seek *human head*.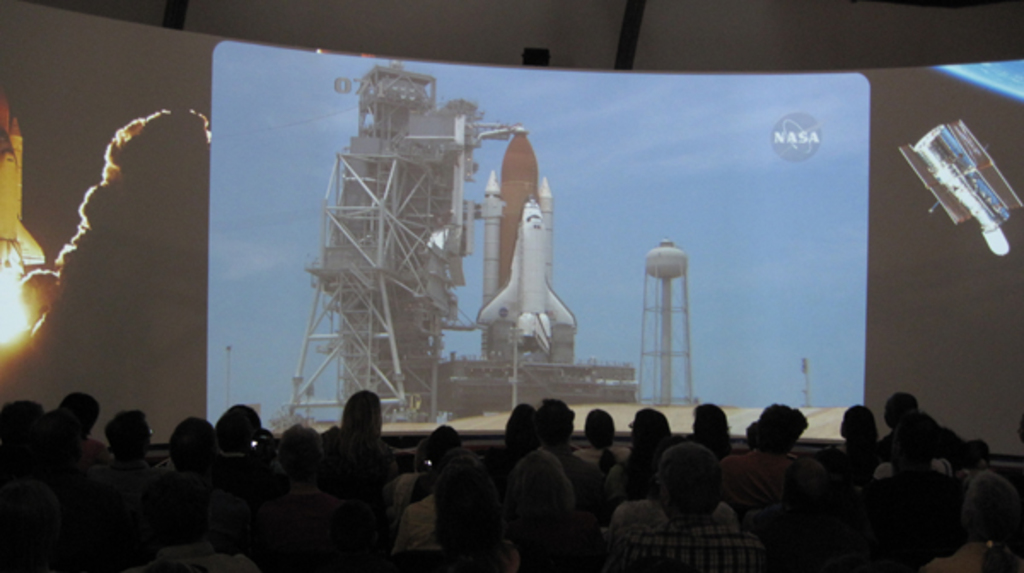
x1=746, y1=411, x2=809, y2=450.
